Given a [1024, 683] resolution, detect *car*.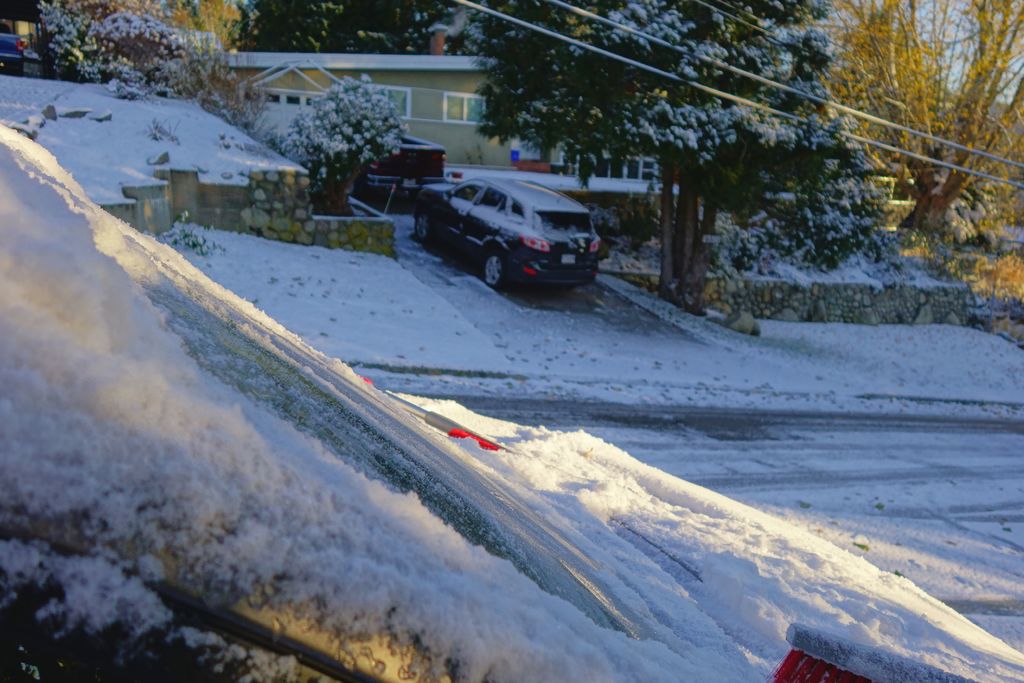
(0,124,1023,682).
